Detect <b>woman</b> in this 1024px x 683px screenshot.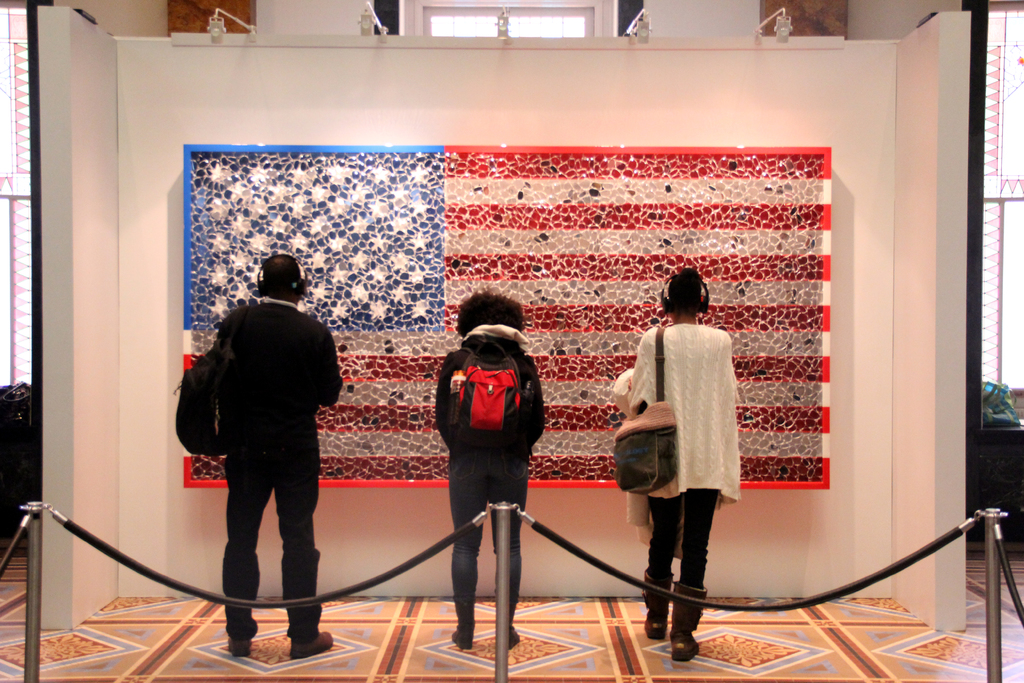
Detection: (433,290,545,649).
